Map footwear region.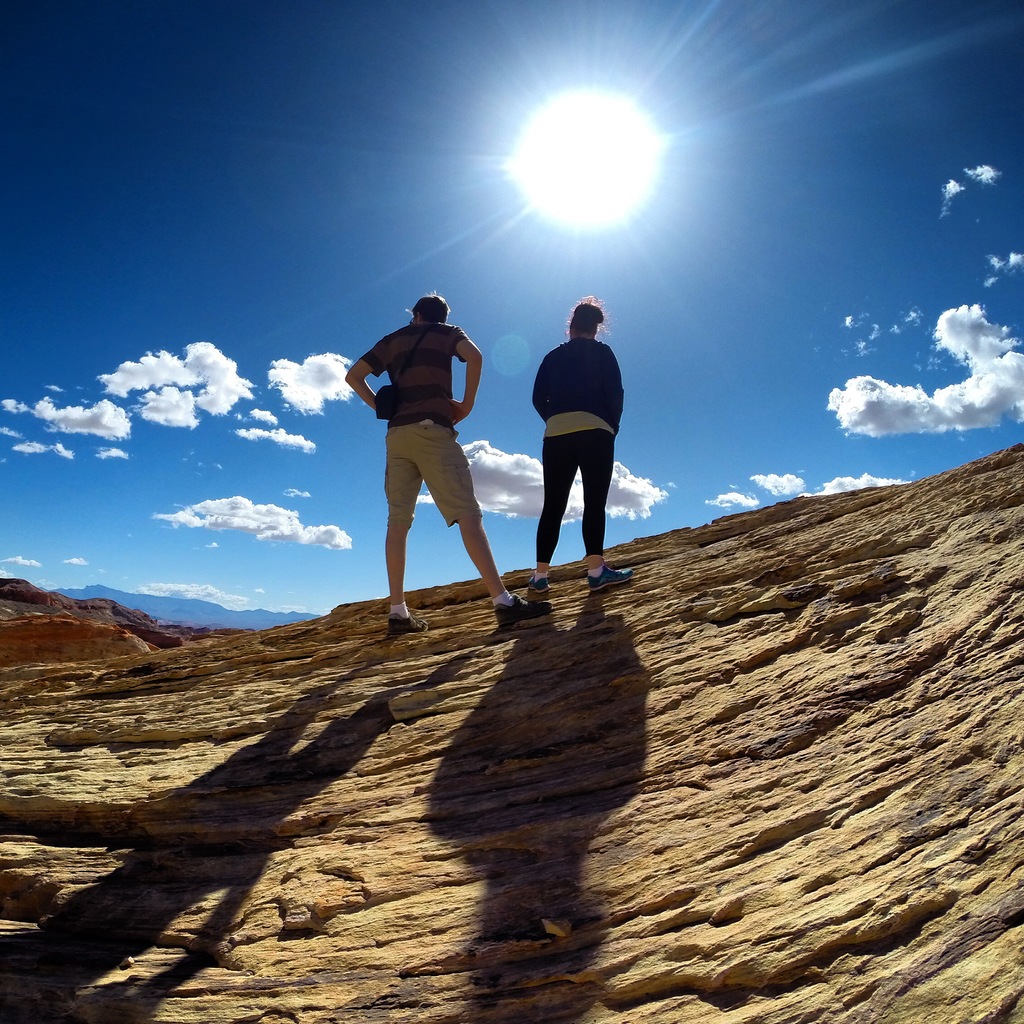
Mapped to [584,564,636,596].
